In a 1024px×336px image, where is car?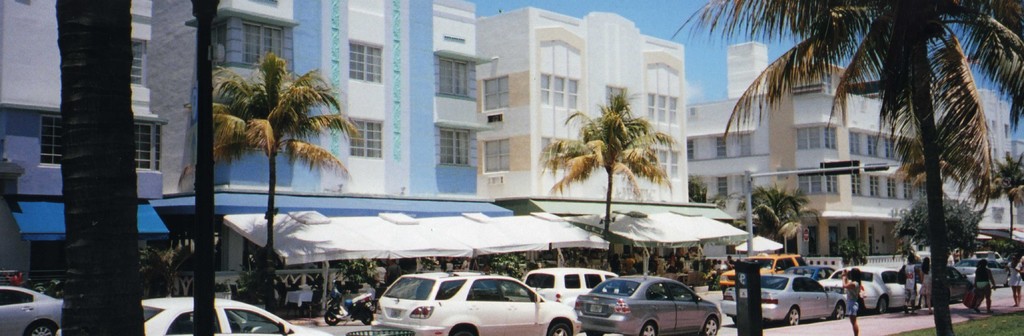
pyautogui.locateOnScreen(142, 301, 343, 335).
